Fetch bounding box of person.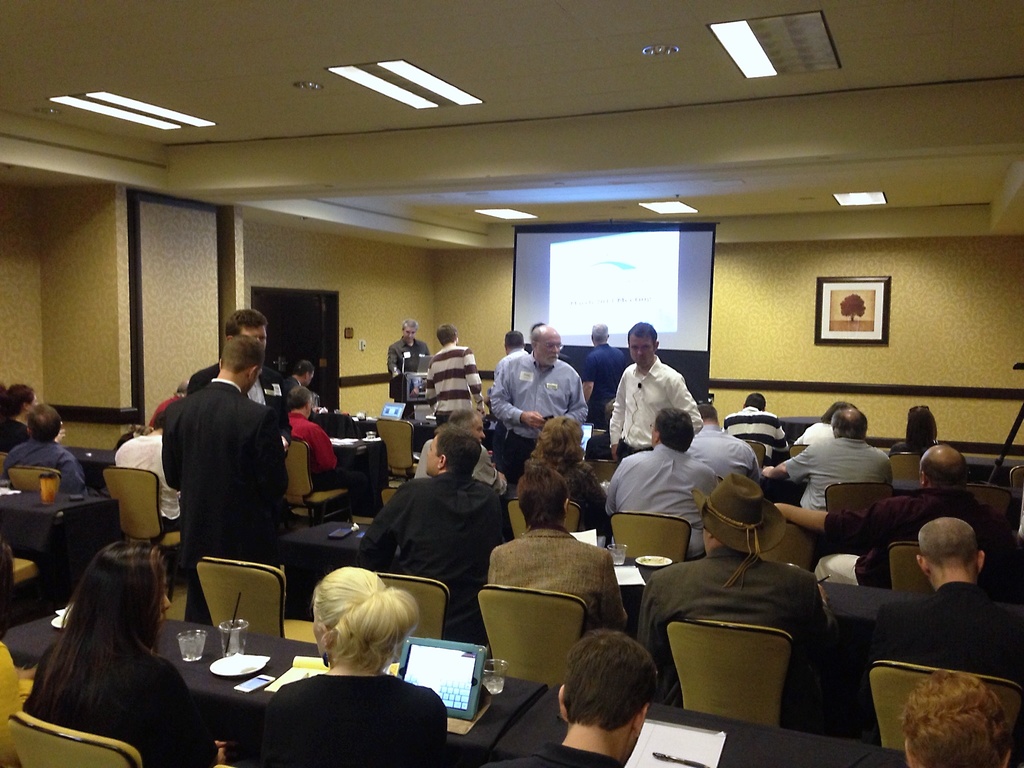
Bbox: bbox=[0, 380, 66, 456].
